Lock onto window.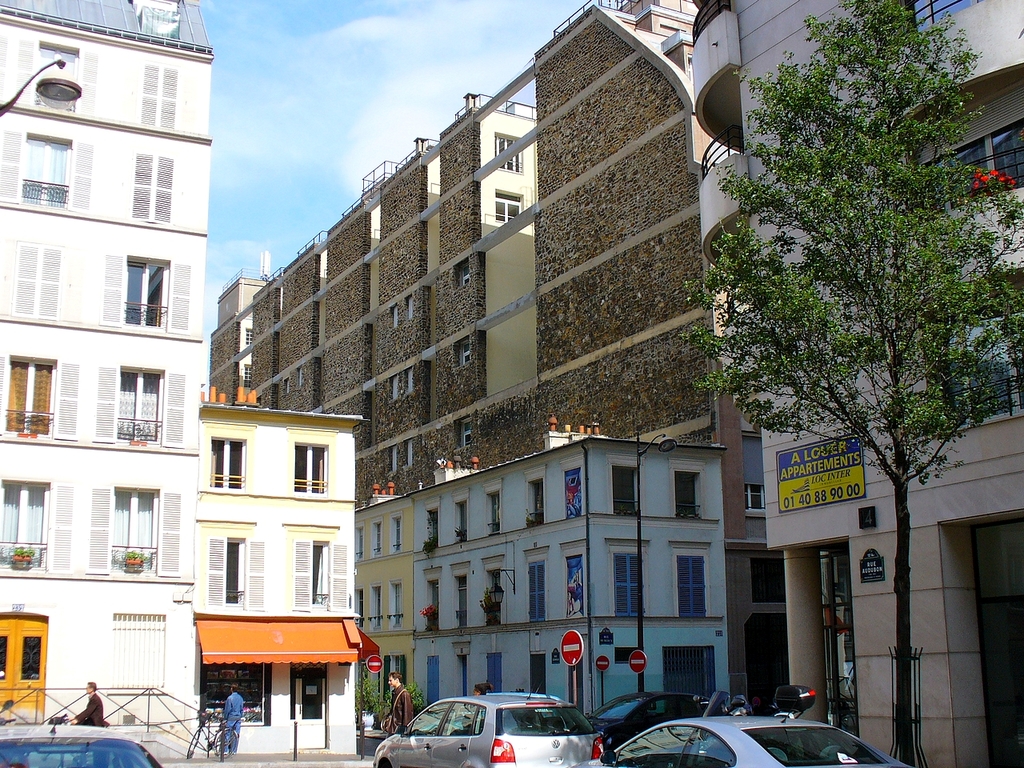
Locked: locate(246, 329, 253, 343).
